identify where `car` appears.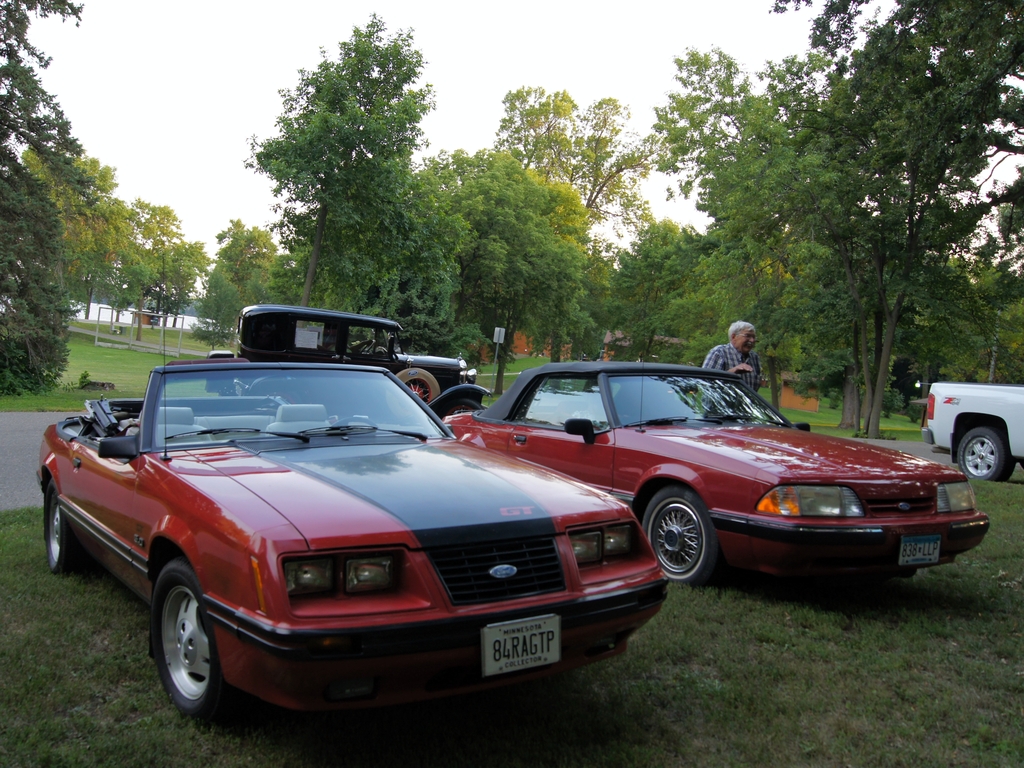
Appears at 442 357 989 589.
